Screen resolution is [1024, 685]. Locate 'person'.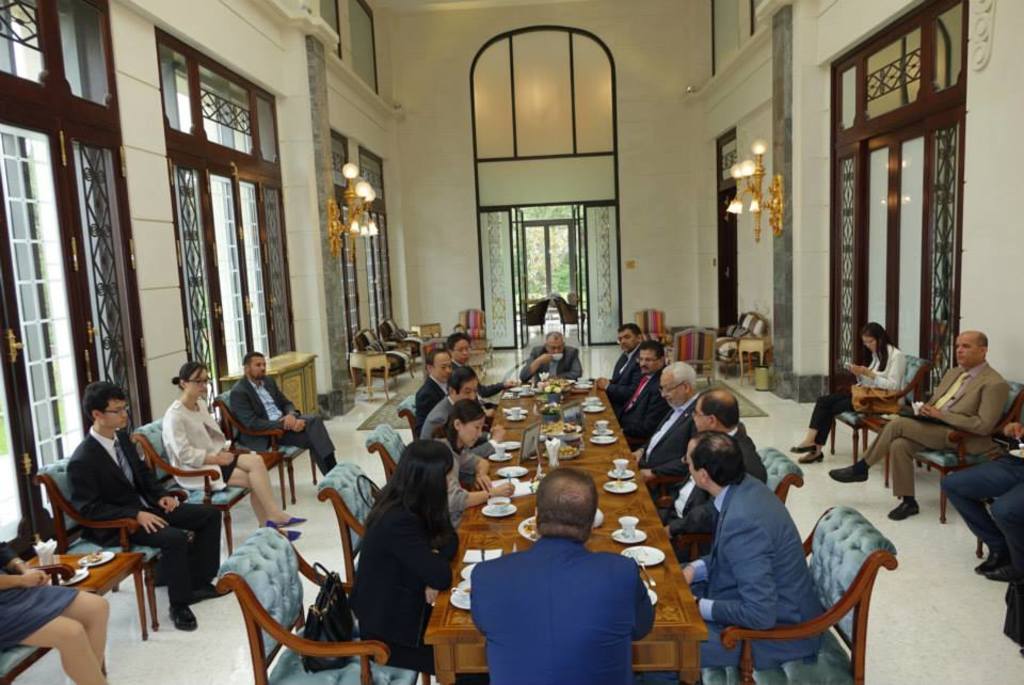
<bbox>79, 384, 228, 636</bbox>.
